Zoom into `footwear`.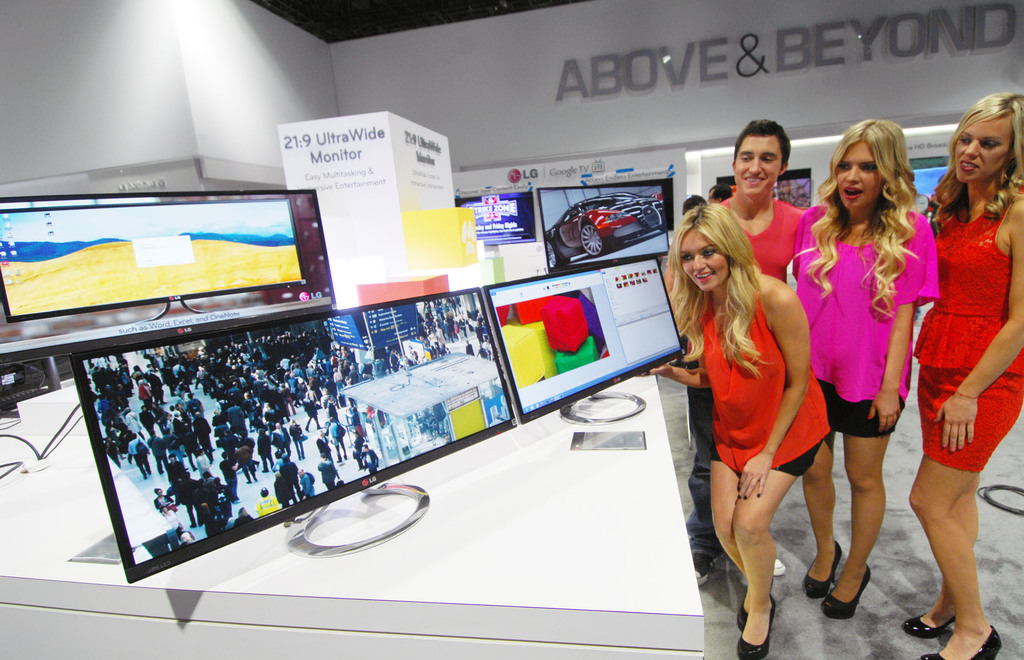
Zoom target: rect(737, 606, 750, 627).
